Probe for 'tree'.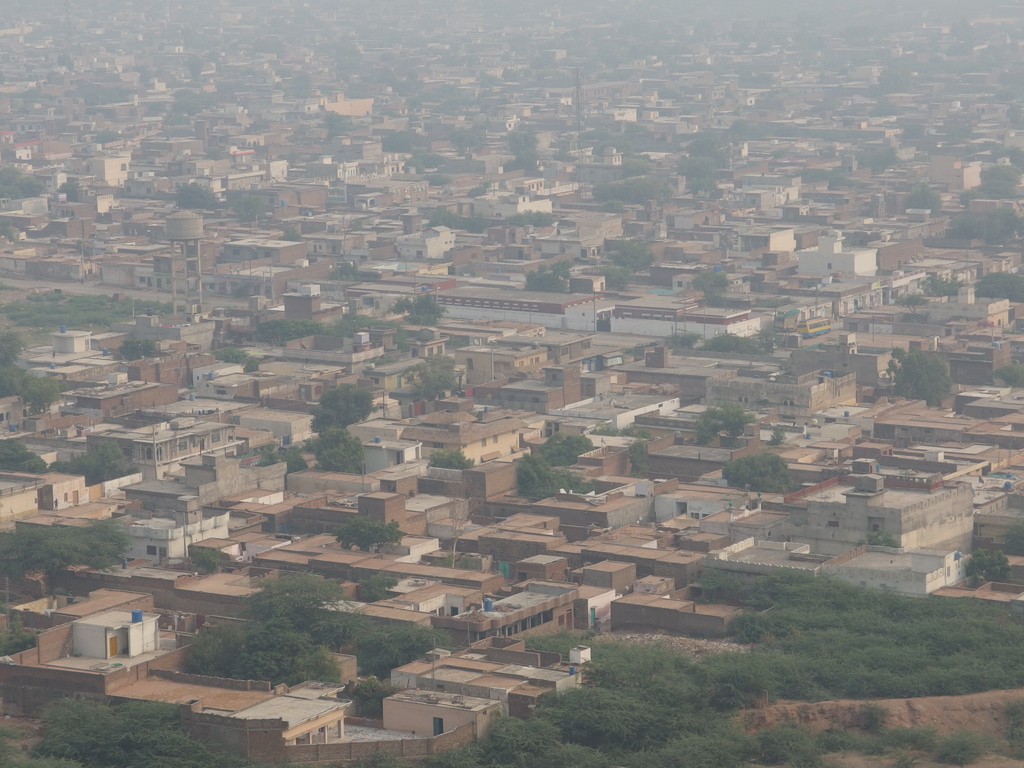
Probe result: 116 329 150 358.
